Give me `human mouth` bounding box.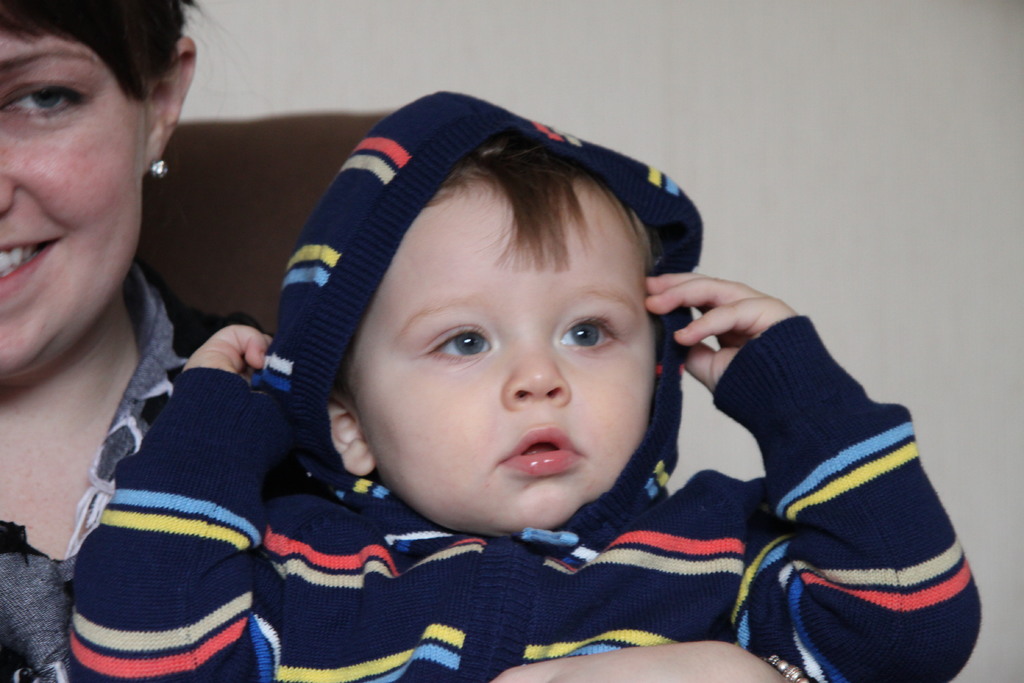
[left=0, top=233, right=68, bottom=306].
